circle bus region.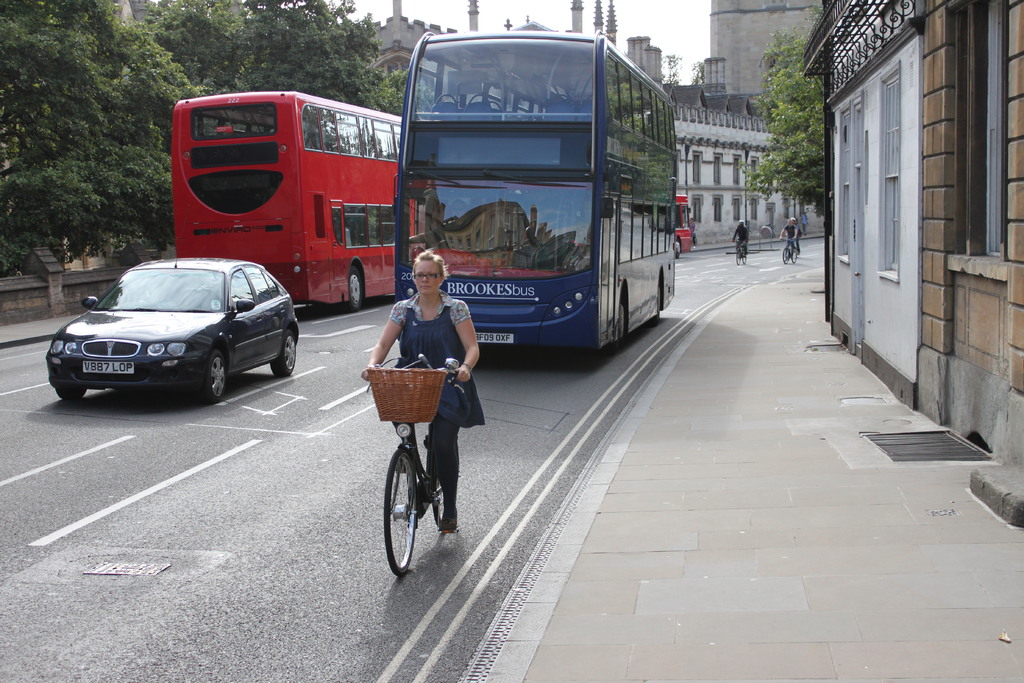
Region: (395,26,682,353).
